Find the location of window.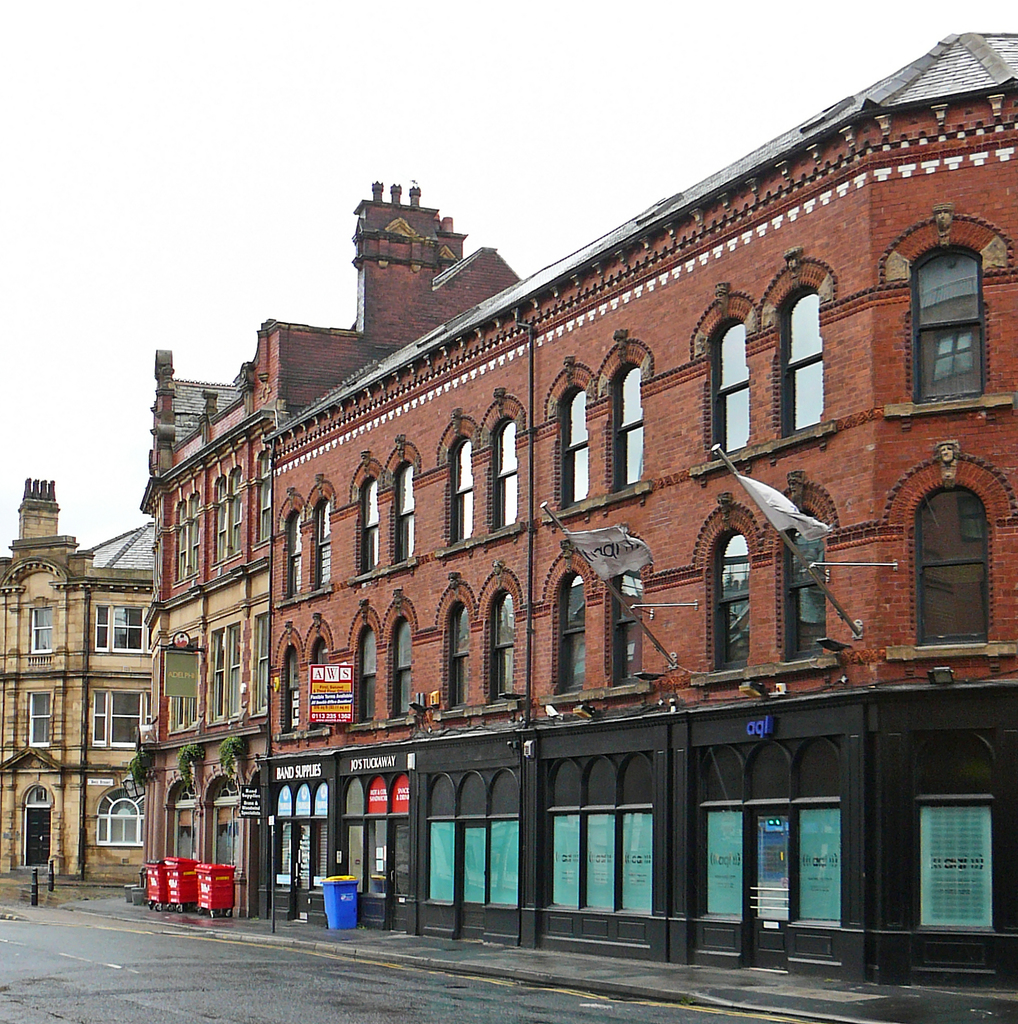
Location: x1=95, y1=605, x2=146, y2=654.
